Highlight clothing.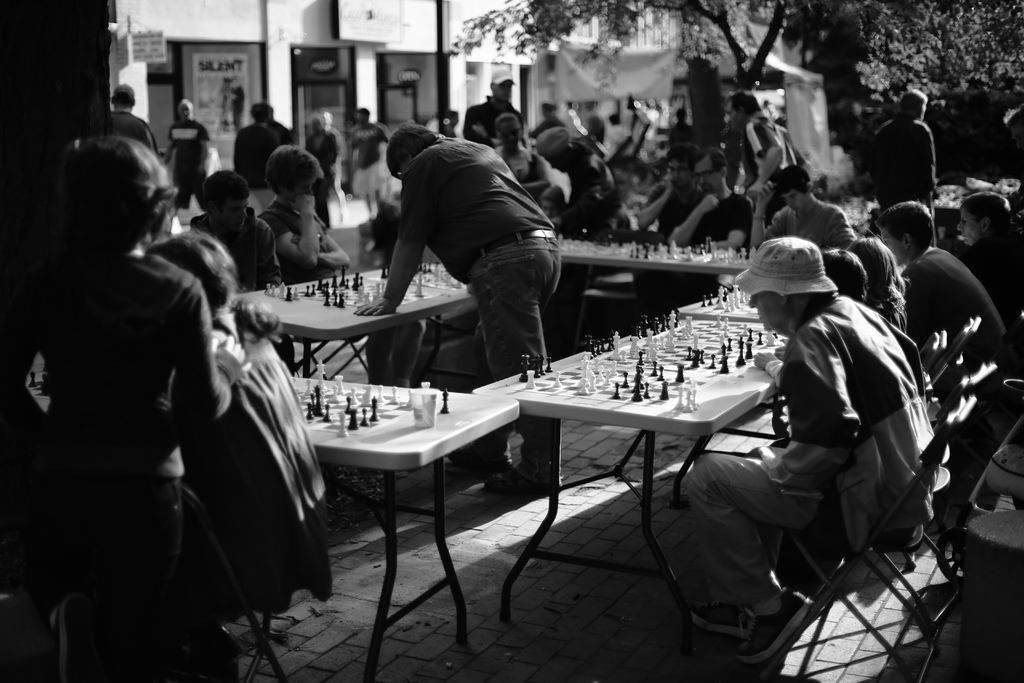
Highlighted region: region(300, 127, 344, 219).
